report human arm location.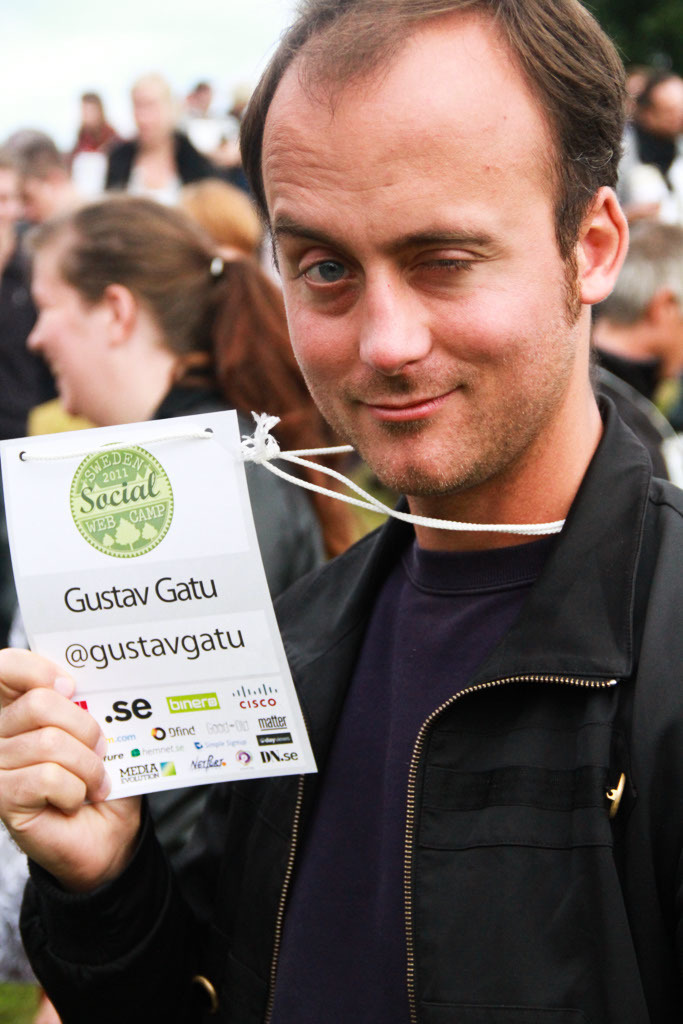
Report: detection(0, 666, 174, 1003).
